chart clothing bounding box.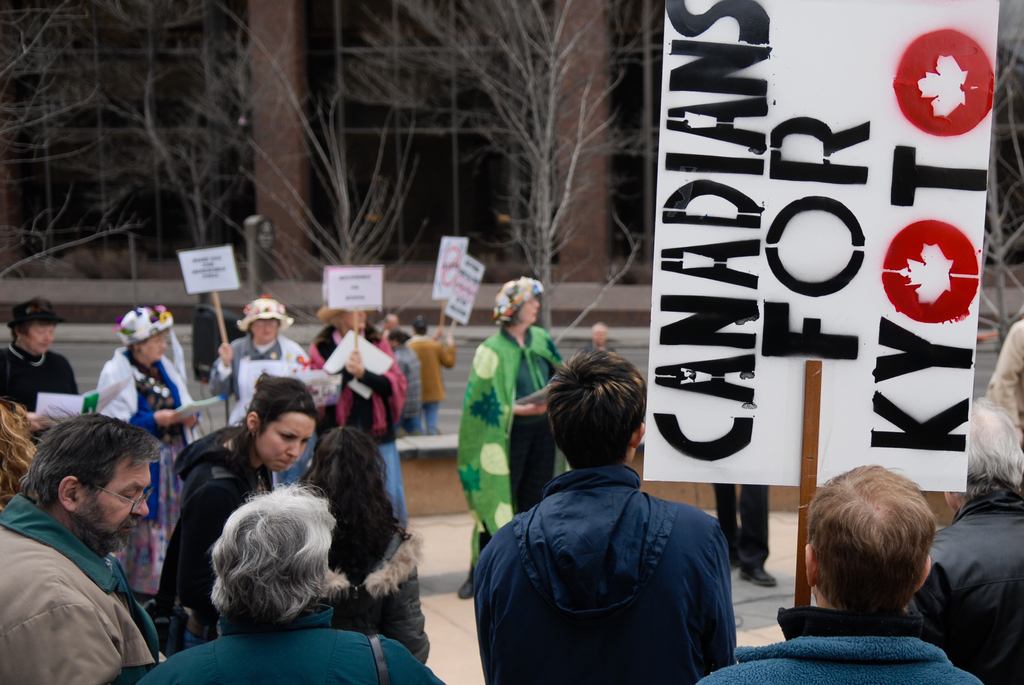
Charted: <box>129,616,440,684</box>.
